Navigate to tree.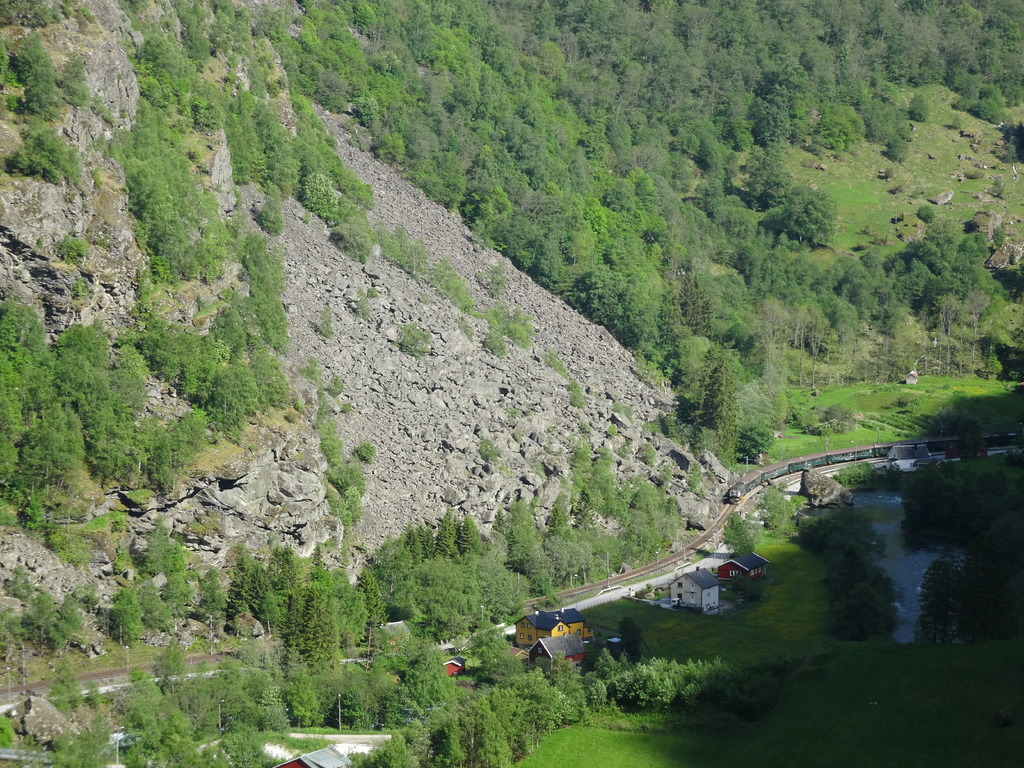
Navigation target: 440:699:507:767.
